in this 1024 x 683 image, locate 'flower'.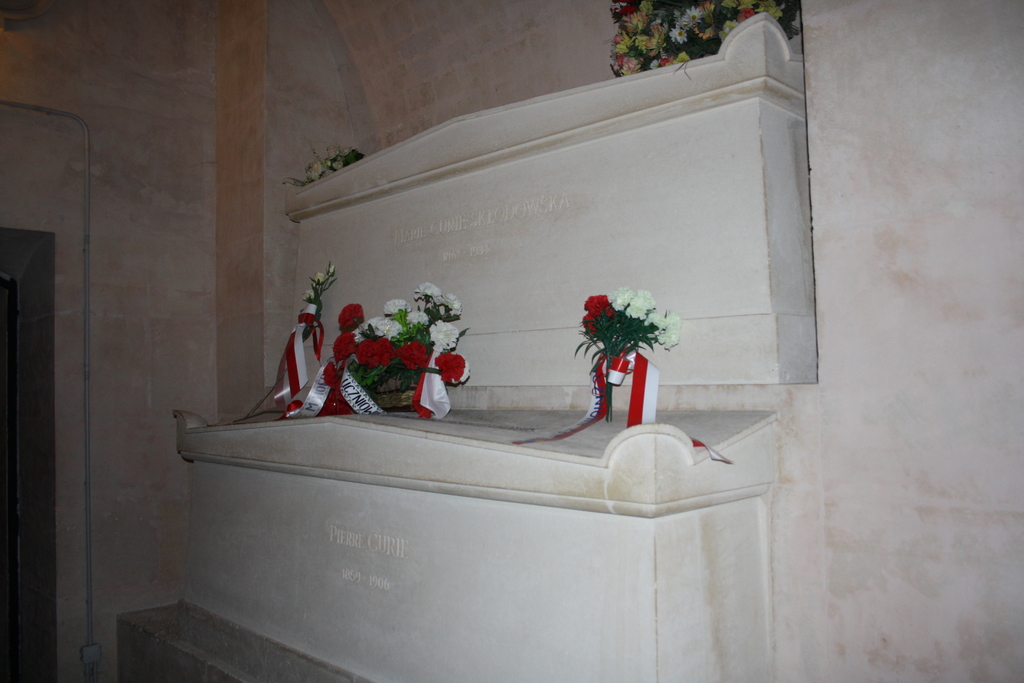
Bounding box: <bbox>578, 317, 595, 336</bbox>.
